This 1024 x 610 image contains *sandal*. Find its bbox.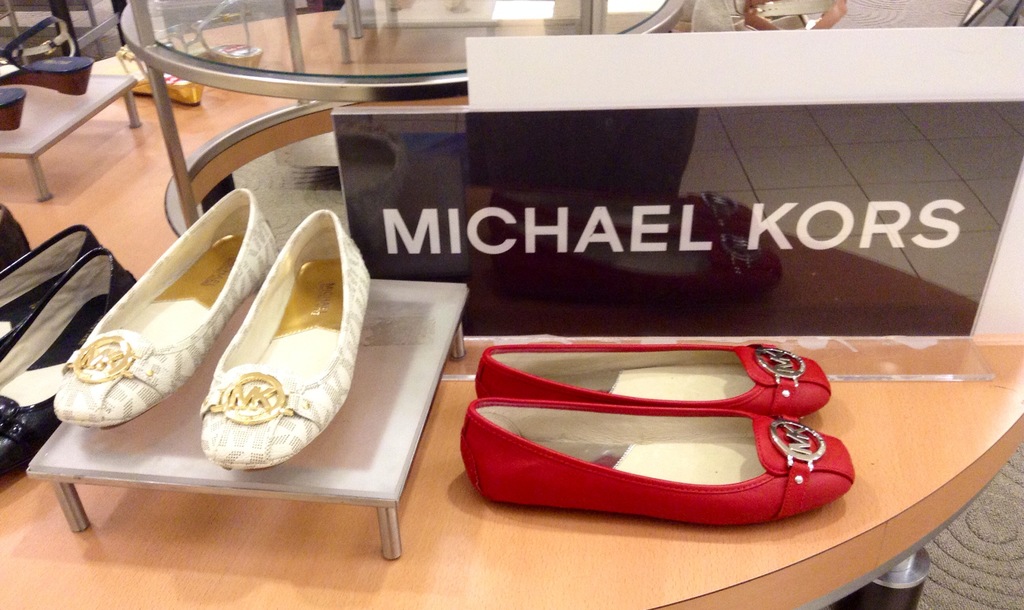
(434,319,892,529).
